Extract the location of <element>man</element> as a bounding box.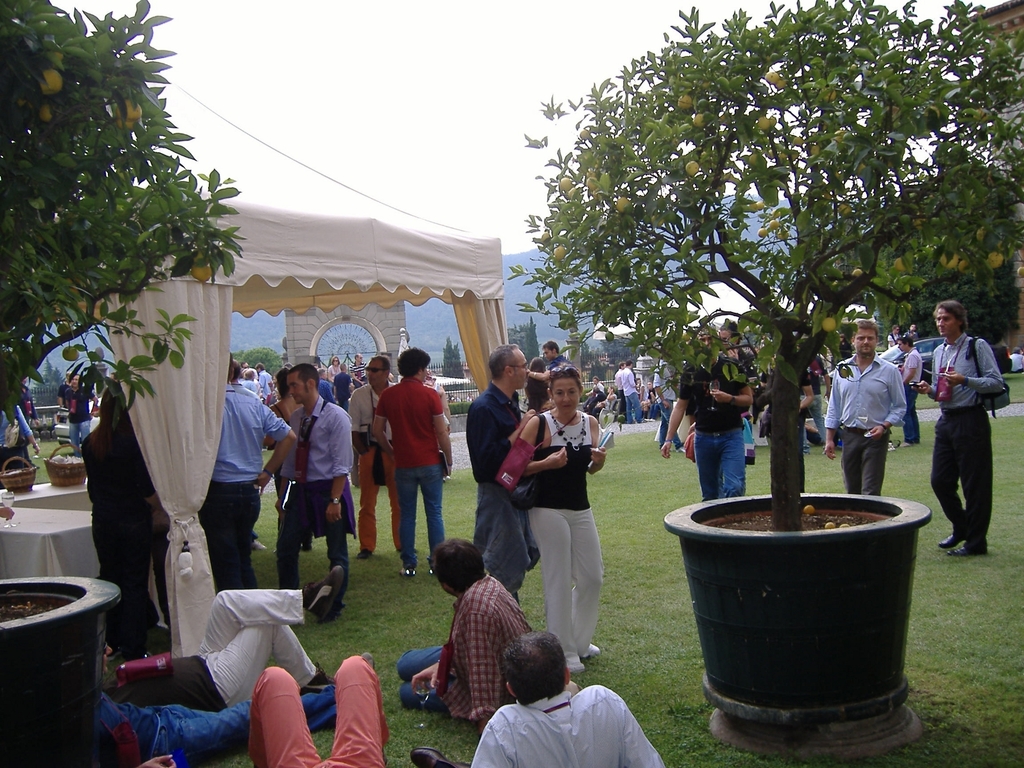
<bbox>388, 538, 532, 727</bbox>.
